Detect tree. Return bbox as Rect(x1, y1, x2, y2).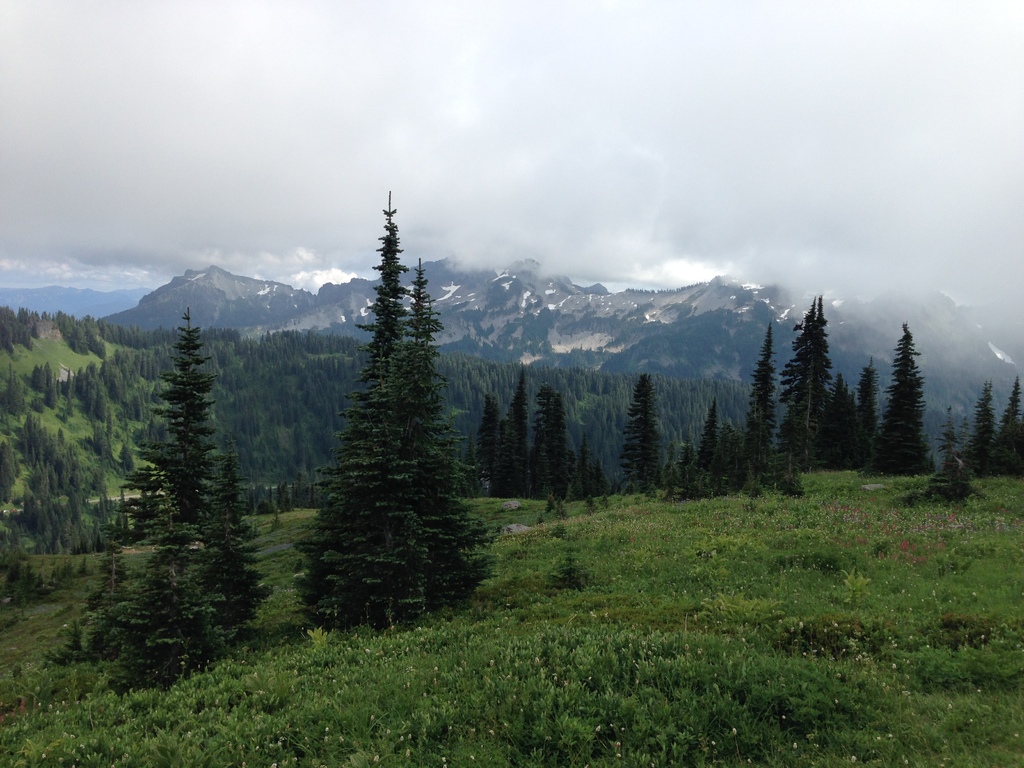
Rect(58, 307, 287, 689).
